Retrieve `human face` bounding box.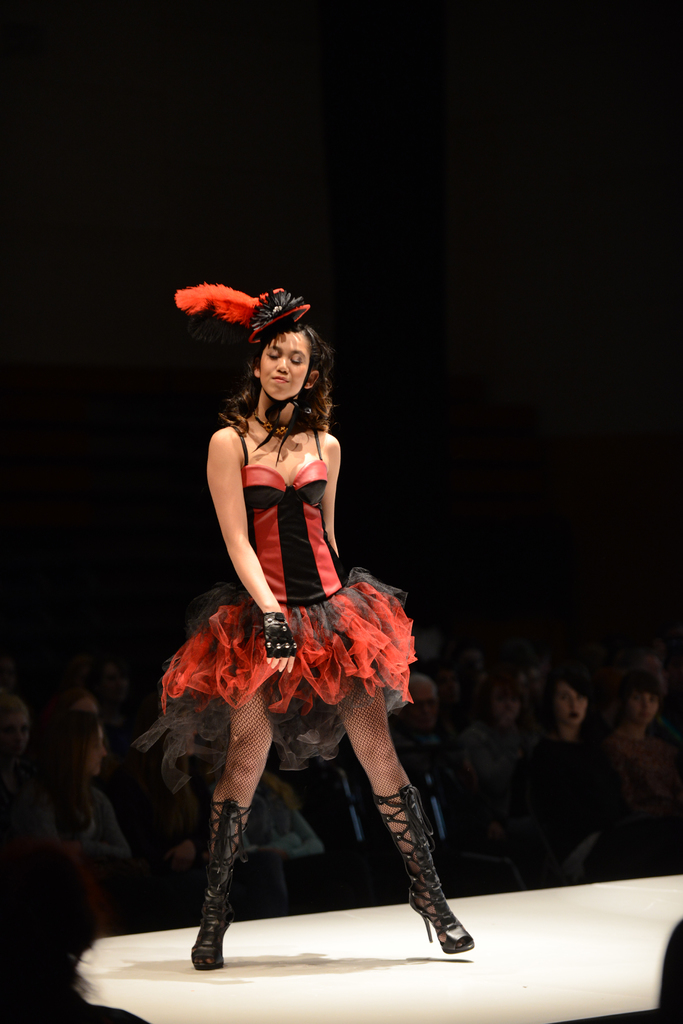
Bounding box: 87,730,106,779.
